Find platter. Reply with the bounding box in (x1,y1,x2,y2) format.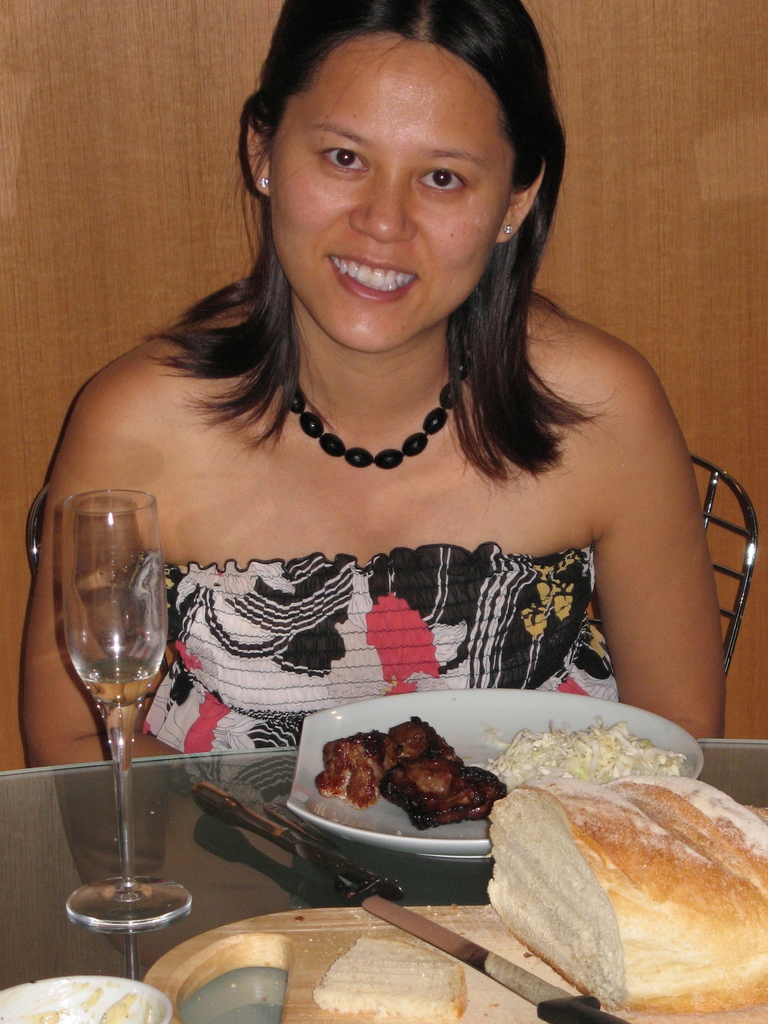
(287,687,703,865).
